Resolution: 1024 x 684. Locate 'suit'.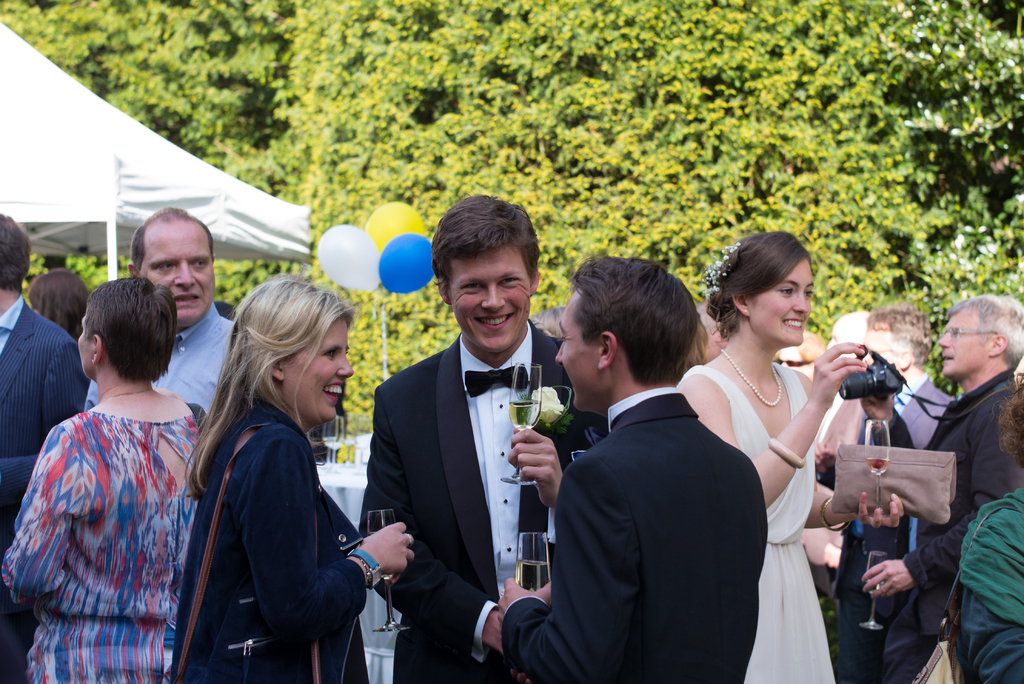
<box>496,389,769,683</box>.
